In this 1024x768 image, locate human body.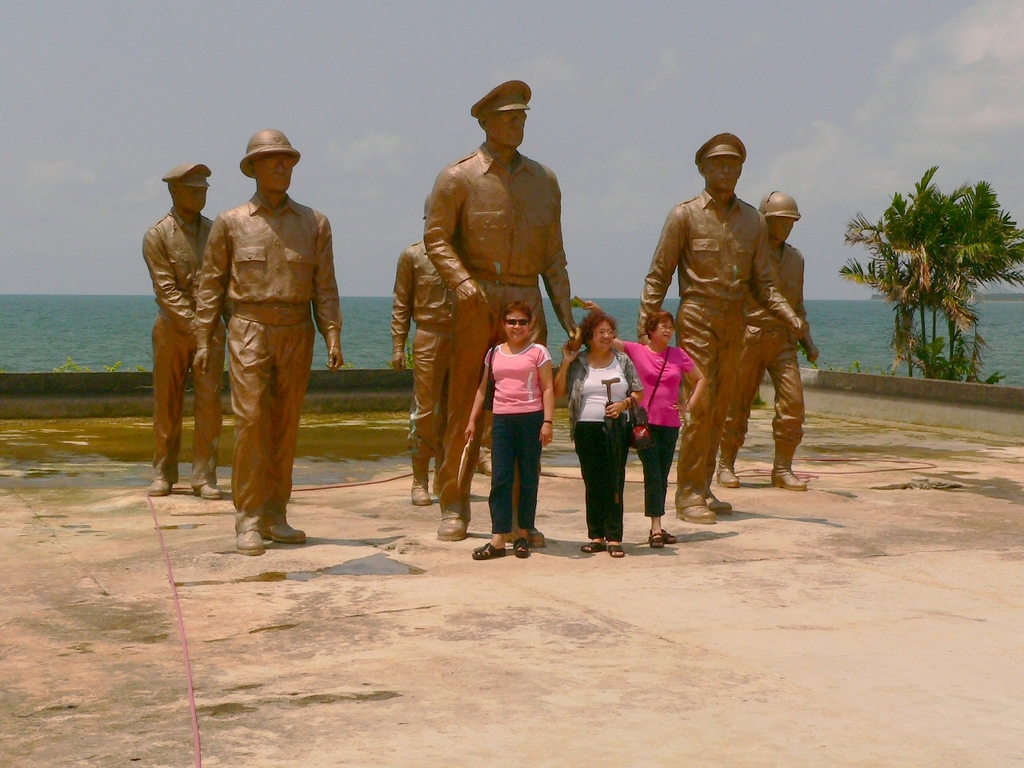
Bounding box: x1=592, y1=306, x2=704, y2=560.
